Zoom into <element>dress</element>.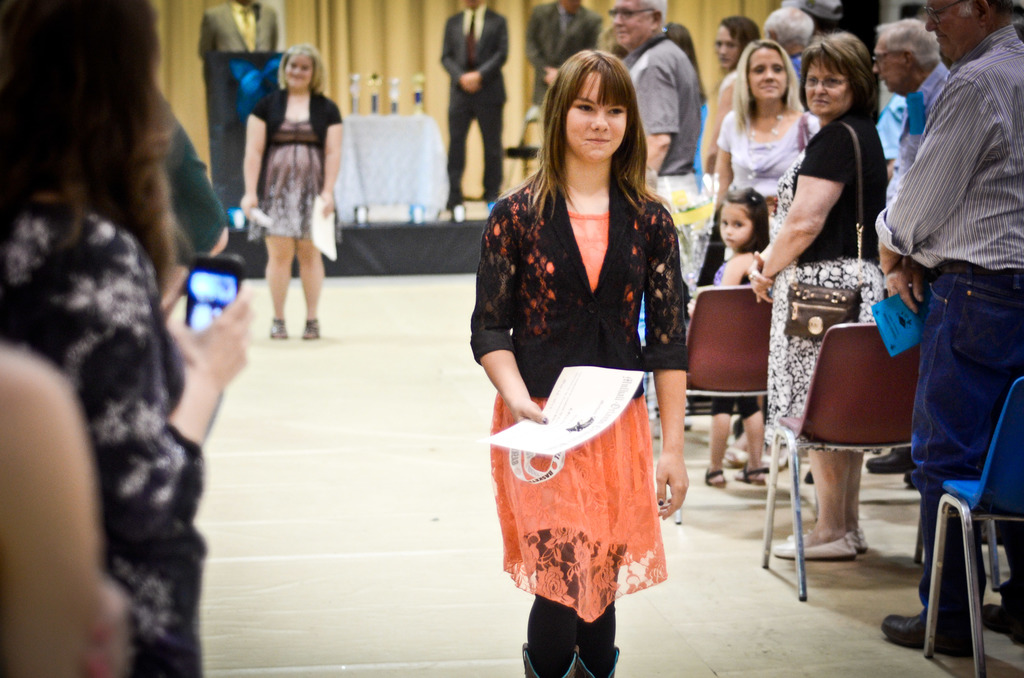
Zoom target: [left=765, top=147, right=883, bottom=454].
